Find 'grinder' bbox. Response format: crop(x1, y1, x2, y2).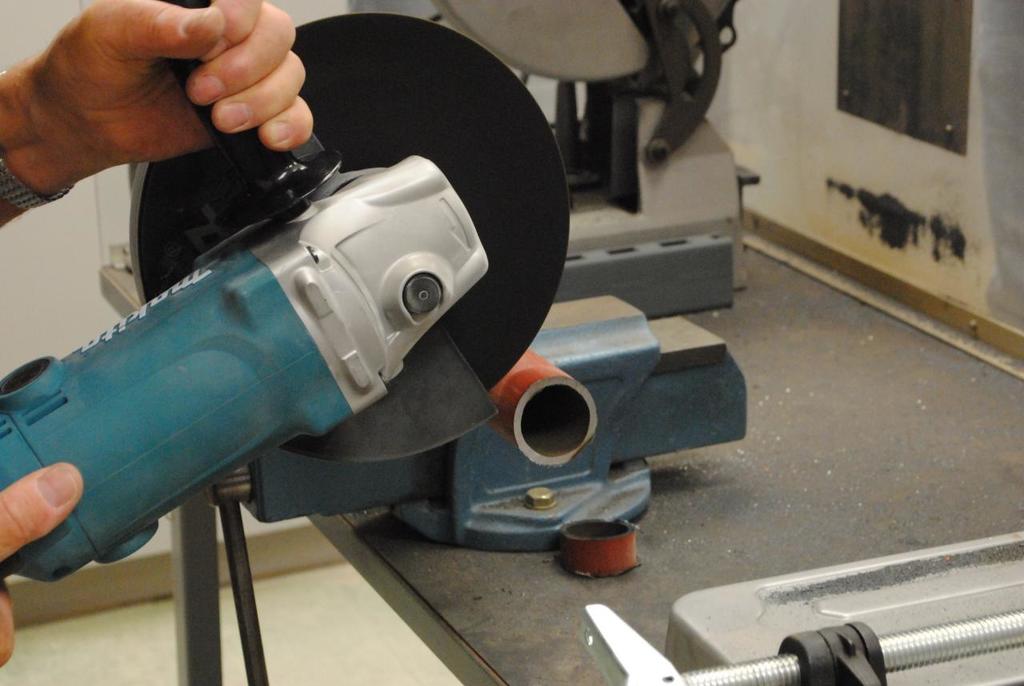
crop(0, 10, 570, 587).
